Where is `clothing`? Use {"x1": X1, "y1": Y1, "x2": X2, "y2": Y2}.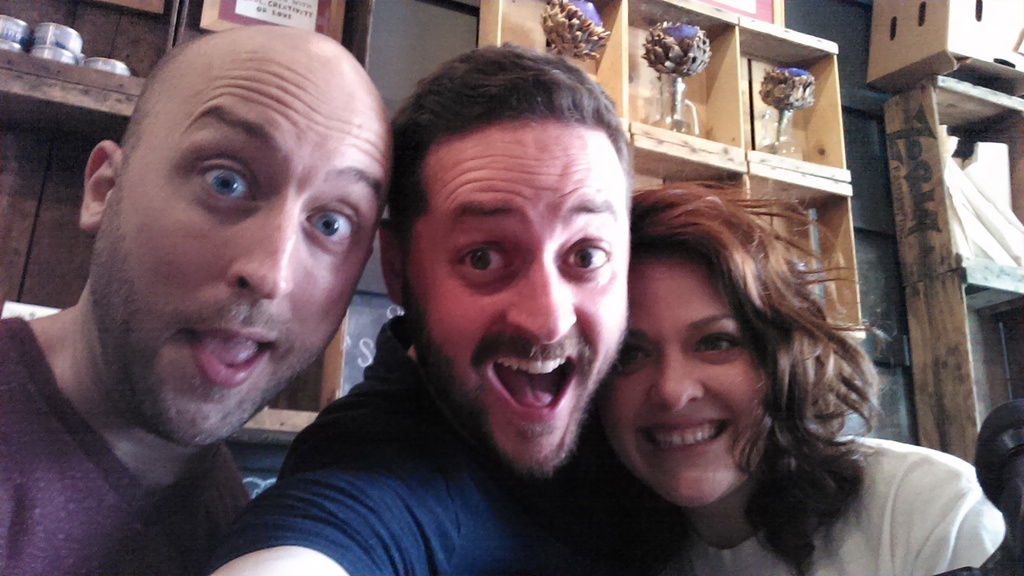
{"x1": 655, "y1": 435, "x2": 1007, "y2": 575}.
